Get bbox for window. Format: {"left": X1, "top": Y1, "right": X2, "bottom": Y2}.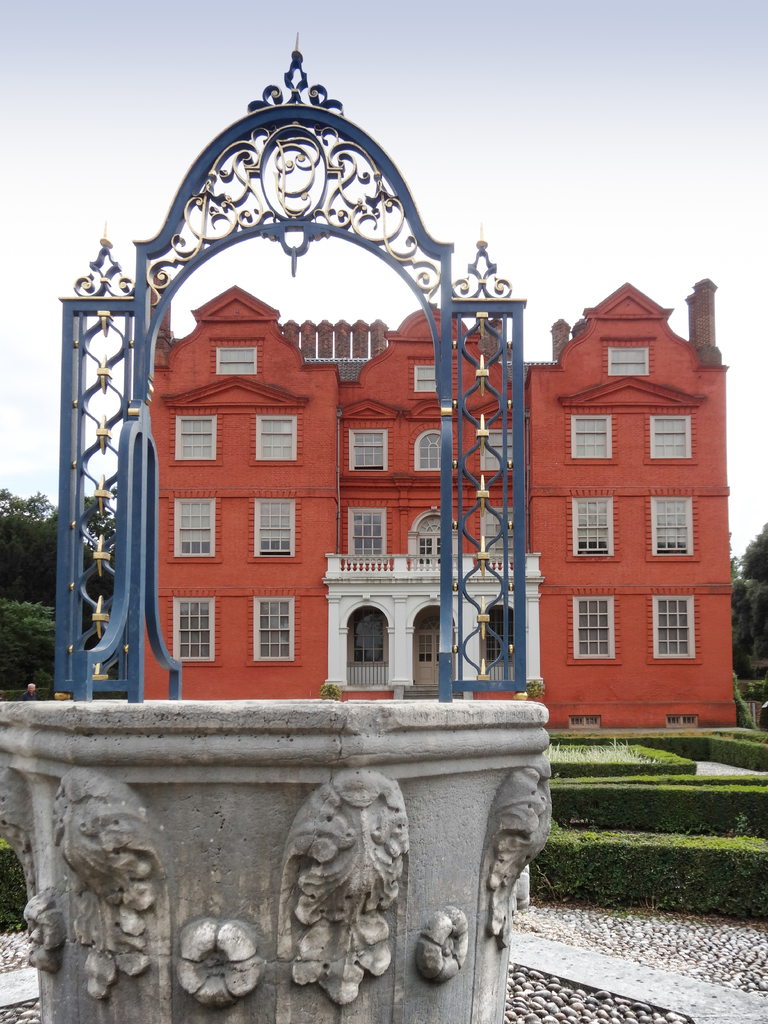
{"left": 405, "top": 355, "right": 451, "bottom": 405}.
